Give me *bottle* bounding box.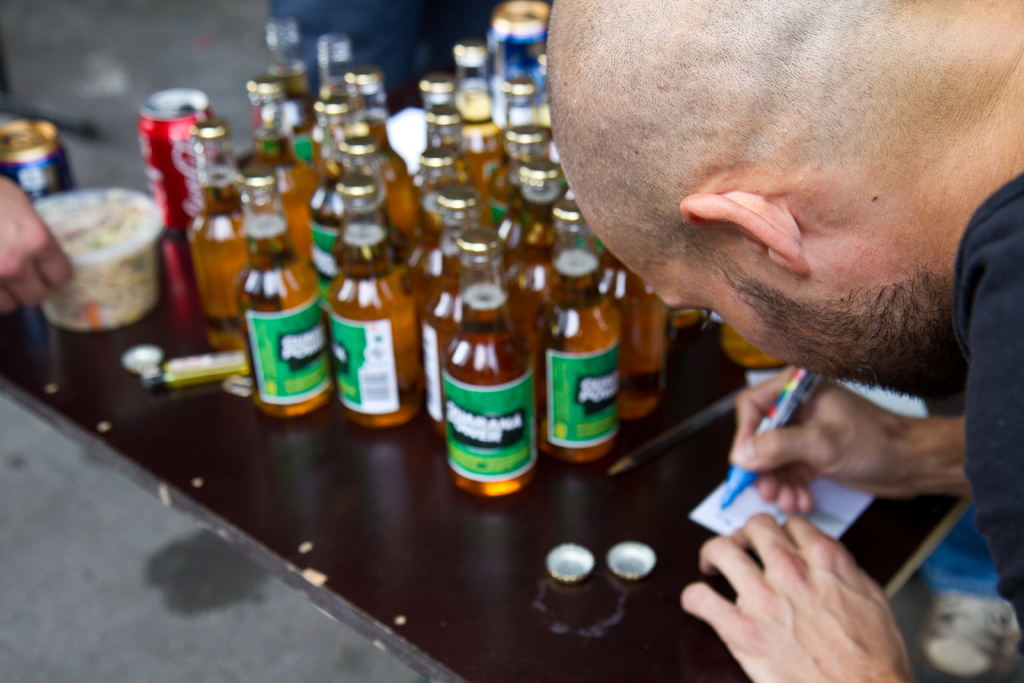
locate(320, 78, 366, 112).
